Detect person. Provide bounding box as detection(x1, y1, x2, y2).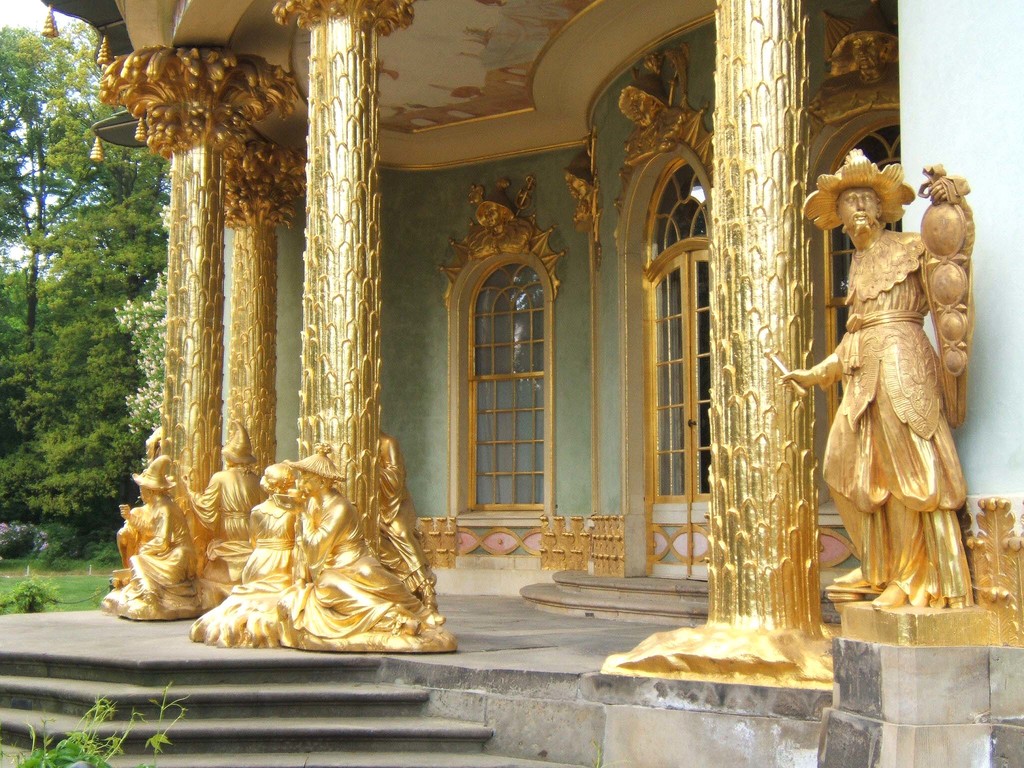
detection(120, 455, 189, 600).
